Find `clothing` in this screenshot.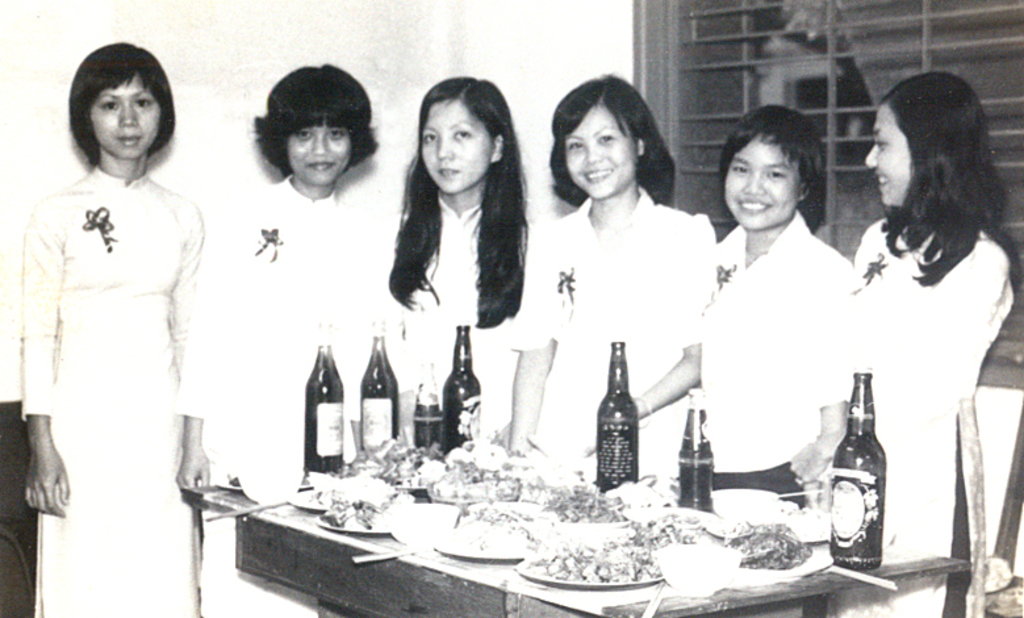
The bounding box for `clothing` is x1=694 y1=213 x2=857 y2=509.
